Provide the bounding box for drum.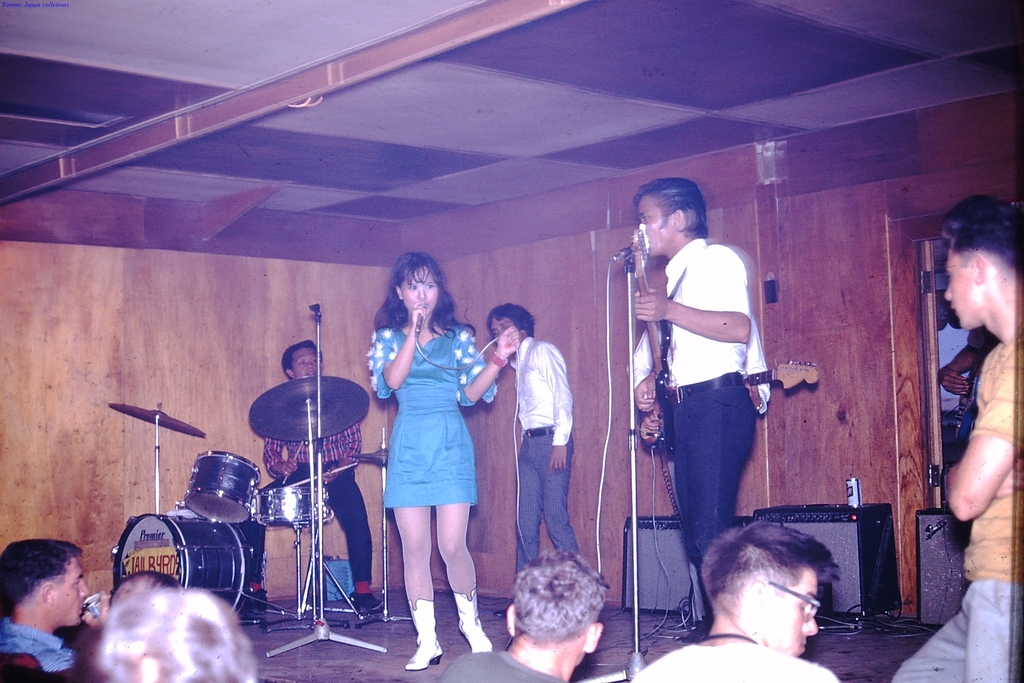
(left=111, top=513, right=253, bottom=614).
